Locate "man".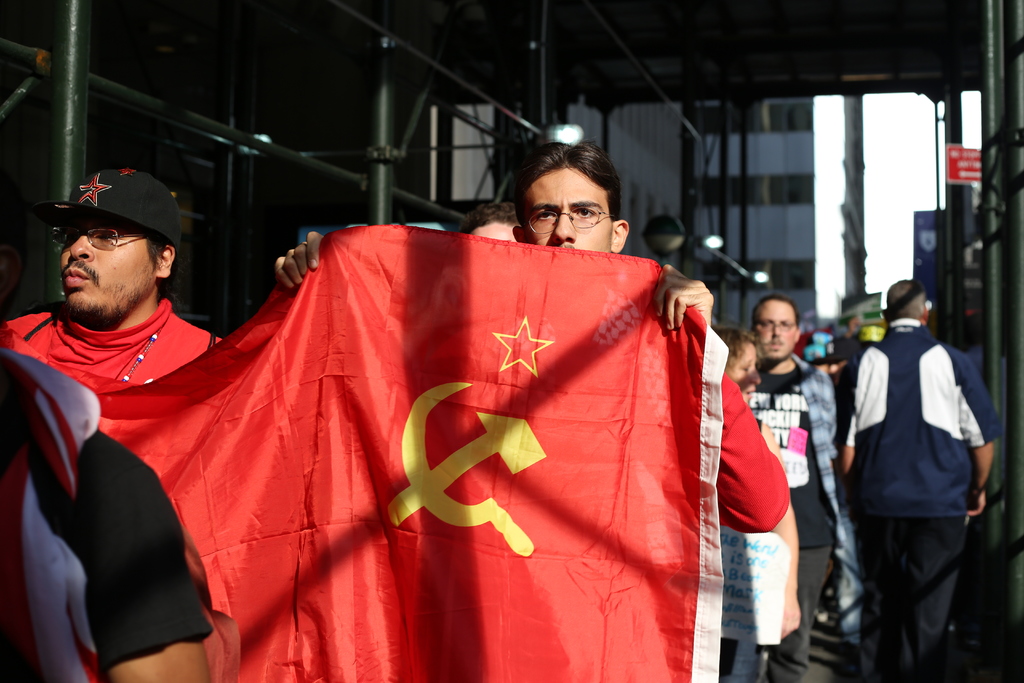
Bounding box: [left=0, top=346, right=211, bottom=682].
